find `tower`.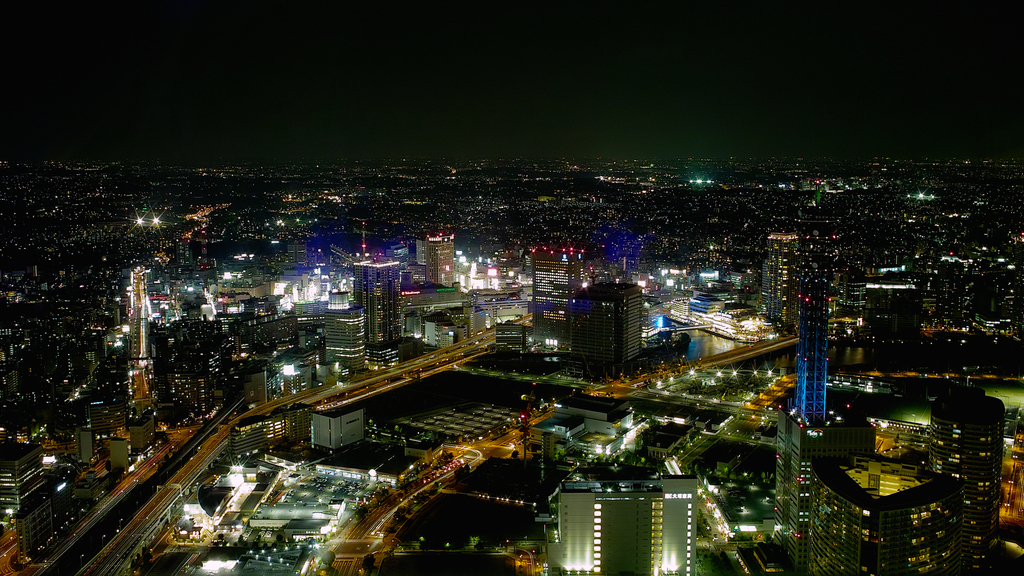
x1=360 y1=263 x2=399 y2=365.
